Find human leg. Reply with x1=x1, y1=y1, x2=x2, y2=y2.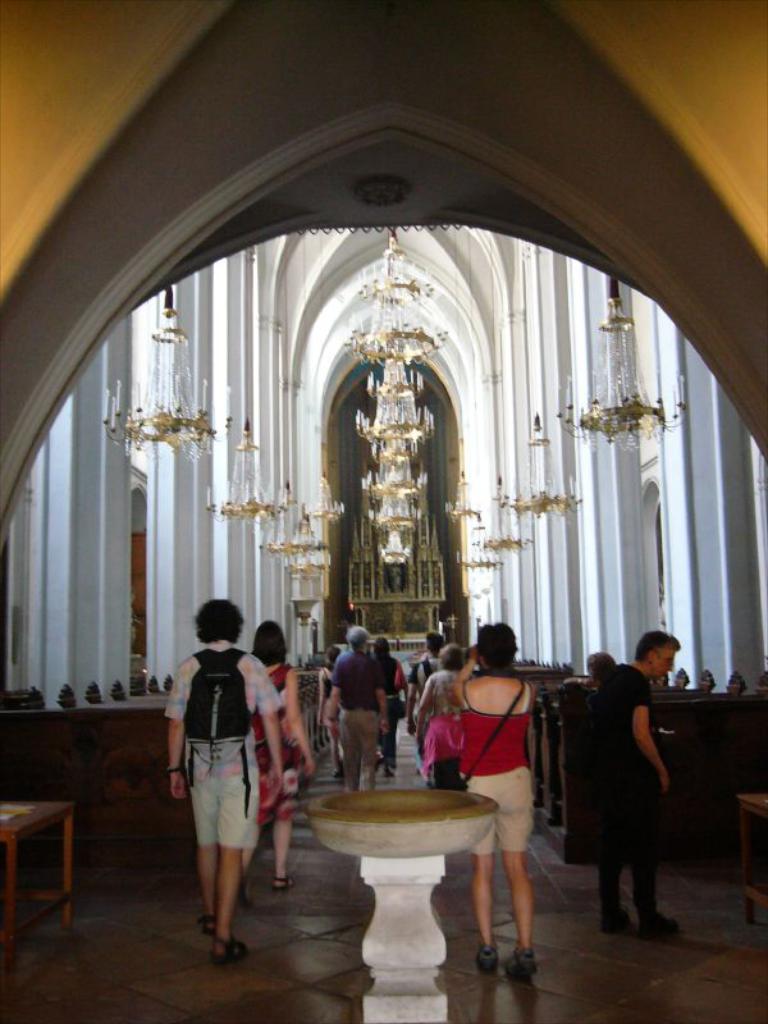
x1=337, y1=712, x2=367, y2=792.
